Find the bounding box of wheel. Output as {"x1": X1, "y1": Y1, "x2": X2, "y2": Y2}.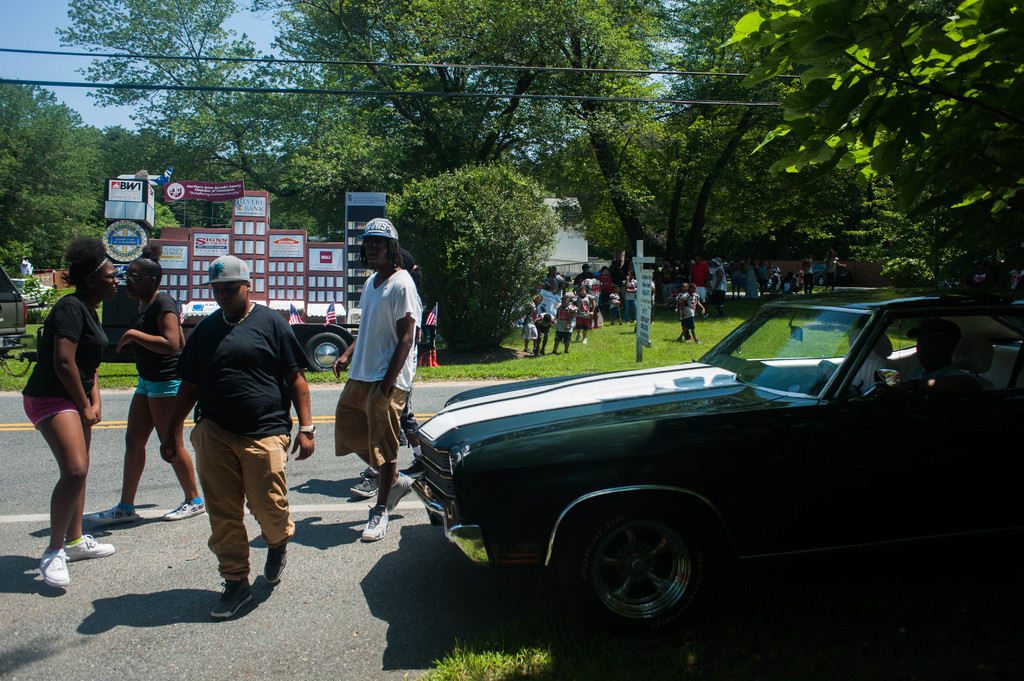
{"x1": 582, "y1": 512, "x2": 720, "y2": 632}.
